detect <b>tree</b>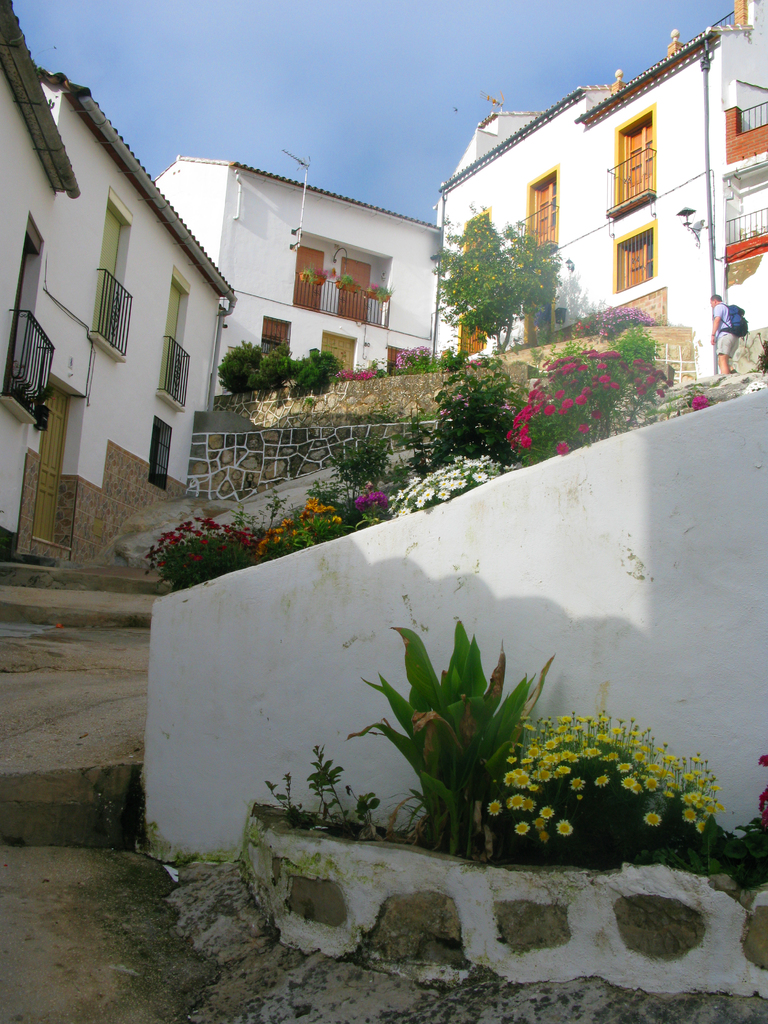
205,337,294,392
